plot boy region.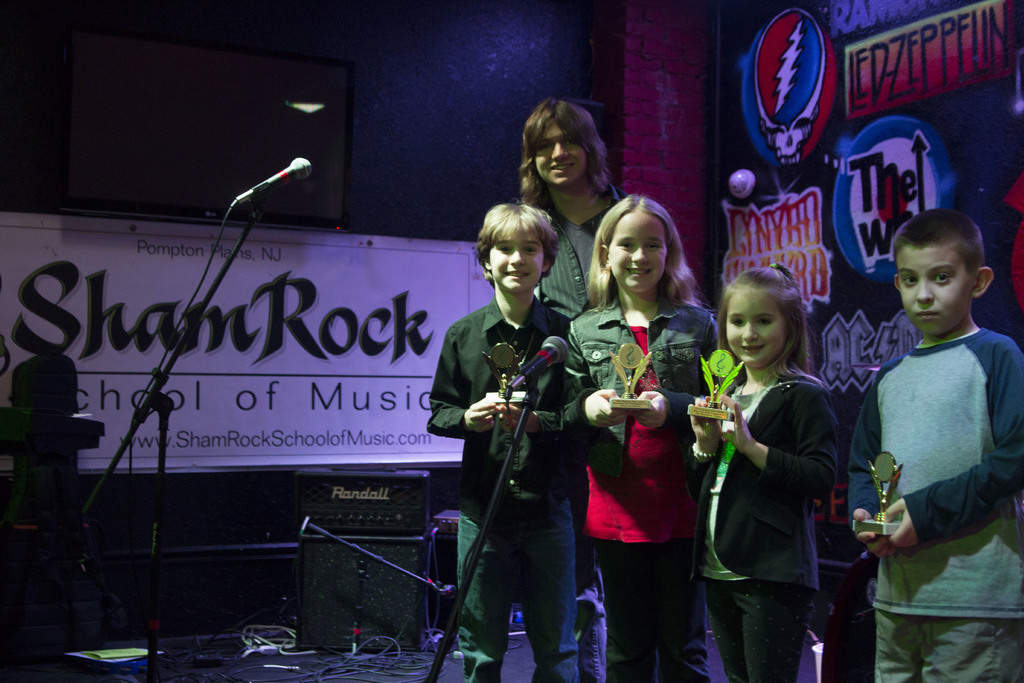
Plotted at box=[428, 202, 619, 682].
